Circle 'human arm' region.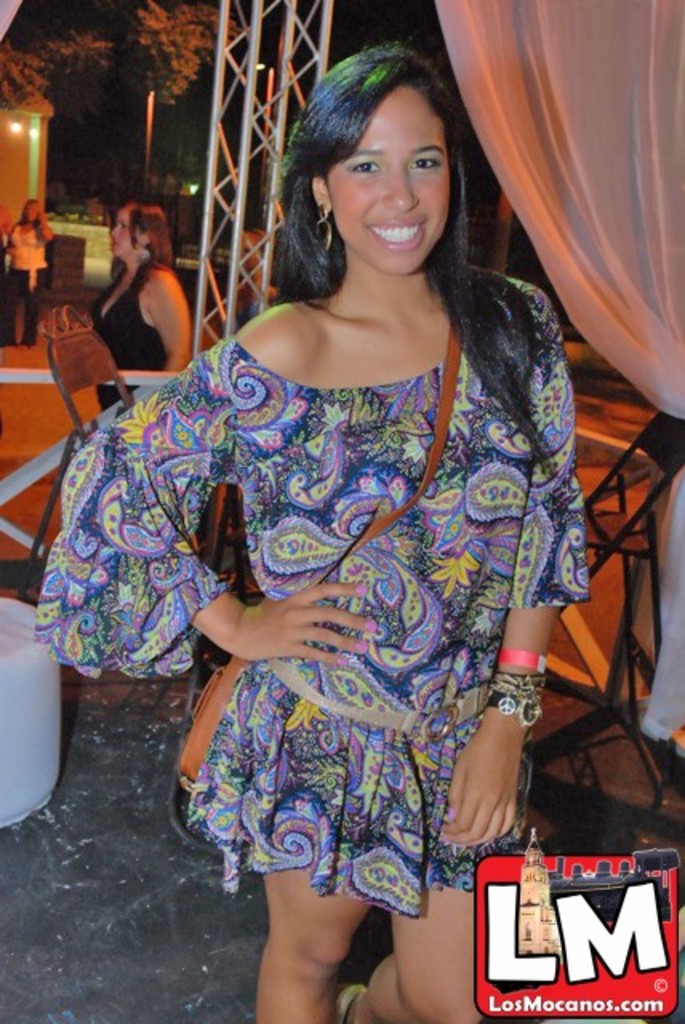
Region: 434 286 575 853.
